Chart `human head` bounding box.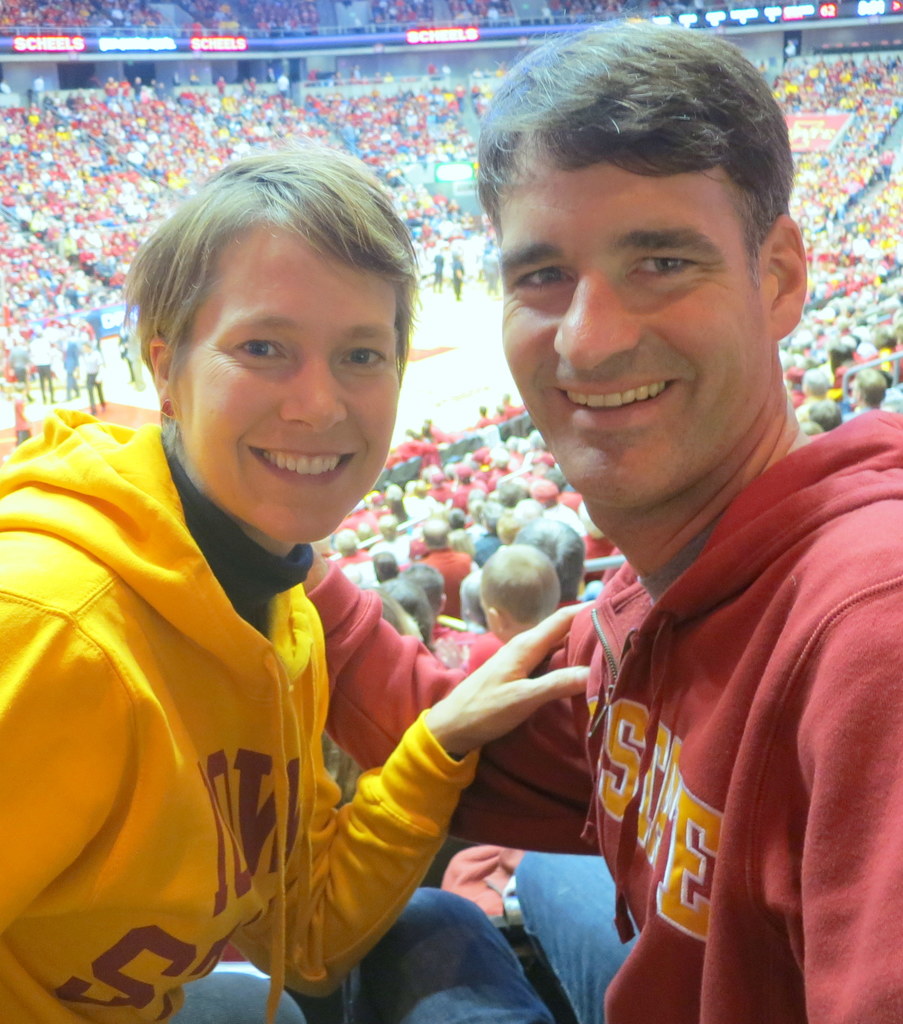
Charted: BBox(334, 531, 358, 555).
